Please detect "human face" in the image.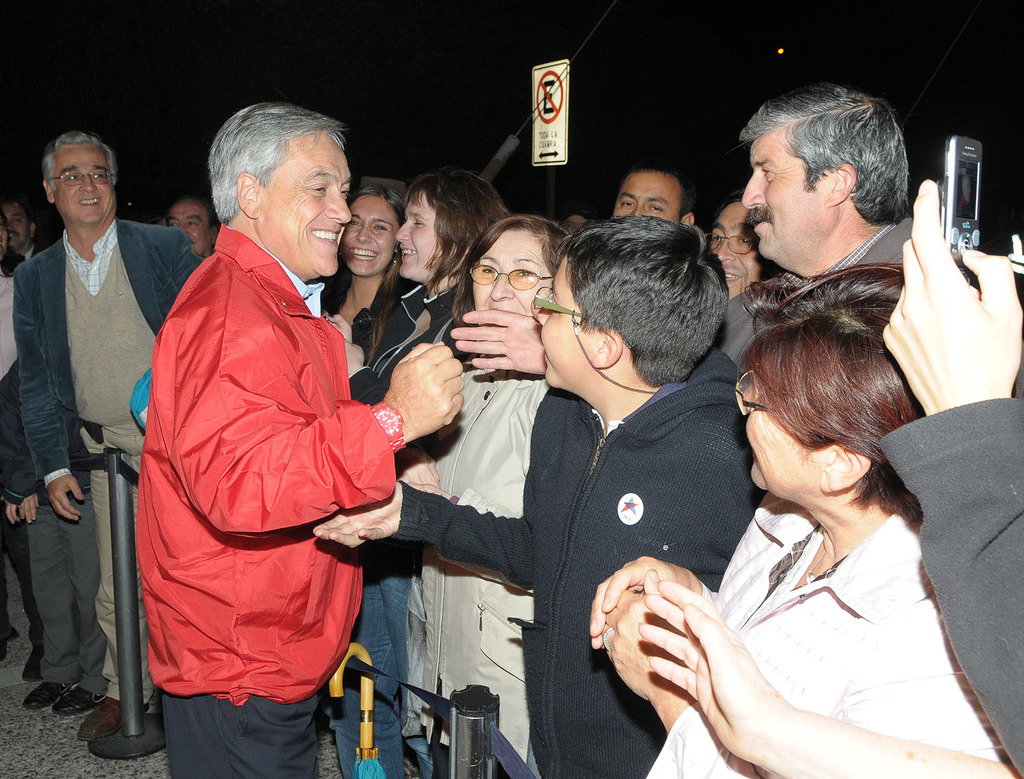
[747,371,830,507].
